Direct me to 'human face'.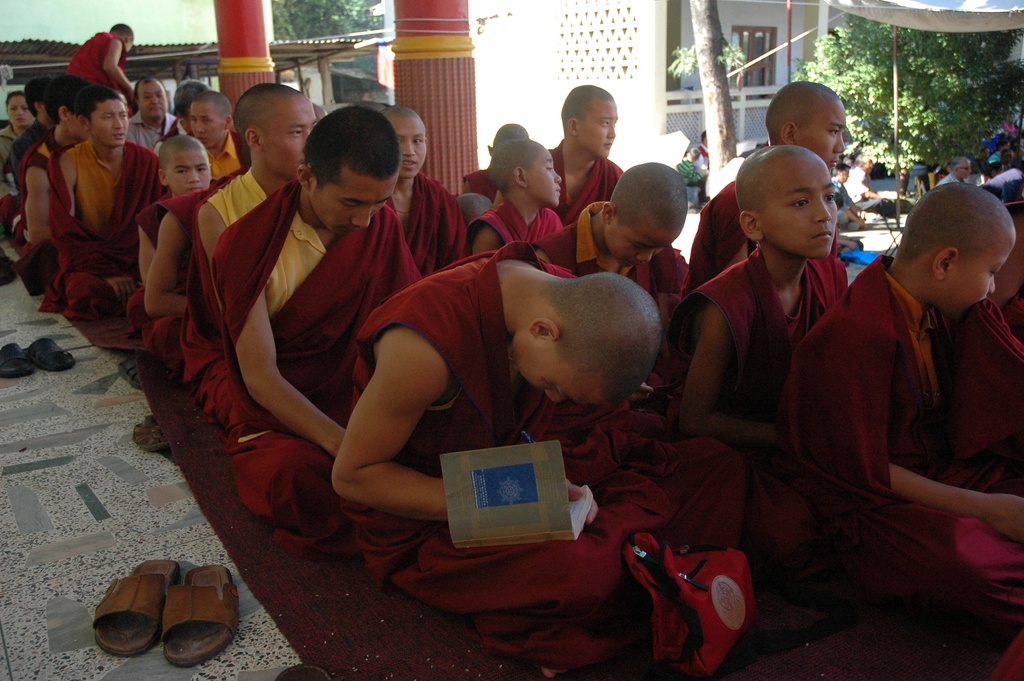
Direction: <bbox>943, 228, 1012, 322</bbox>.
